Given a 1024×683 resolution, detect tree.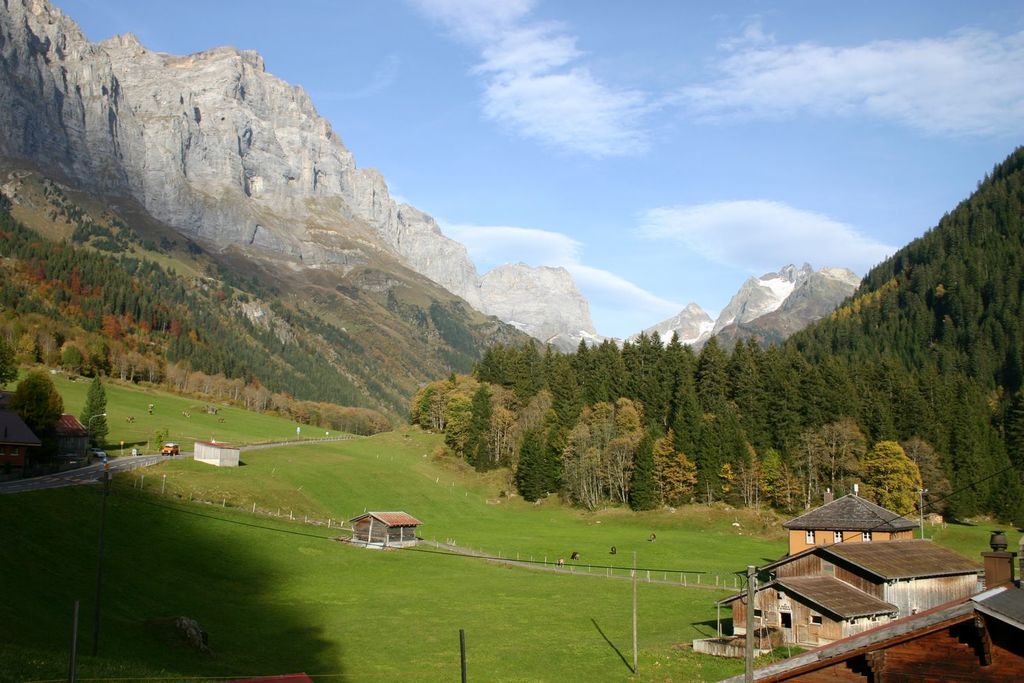
81 374 109 450.
